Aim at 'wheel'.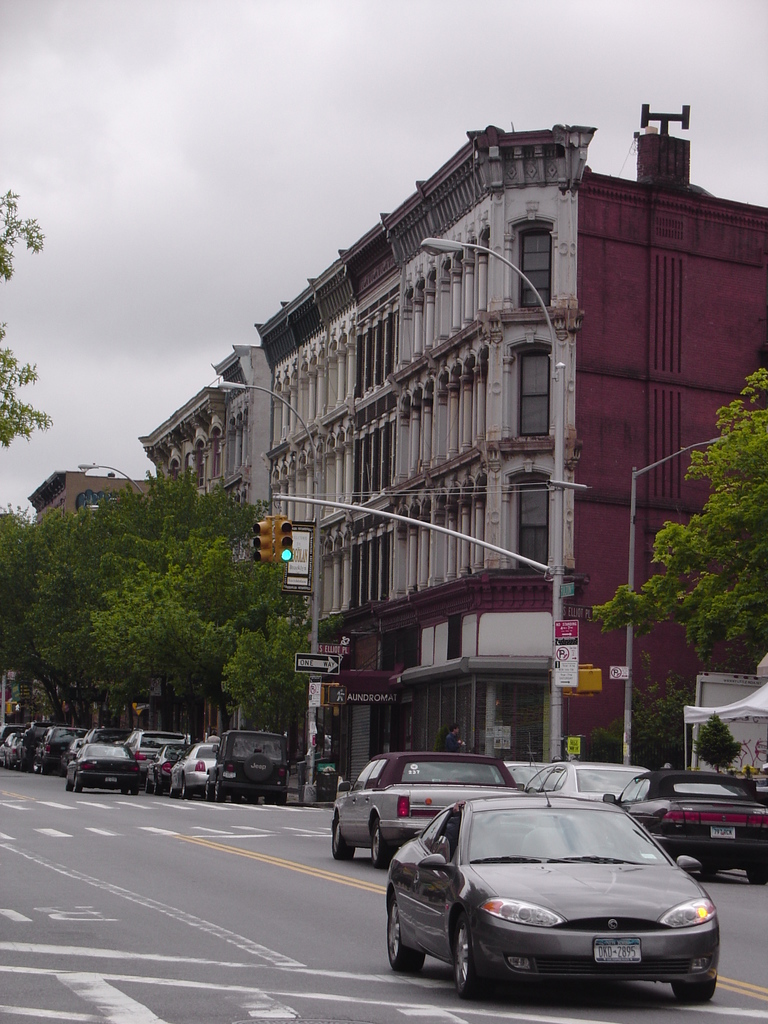
Aimed at Rect(371, 829, 396, 869).
